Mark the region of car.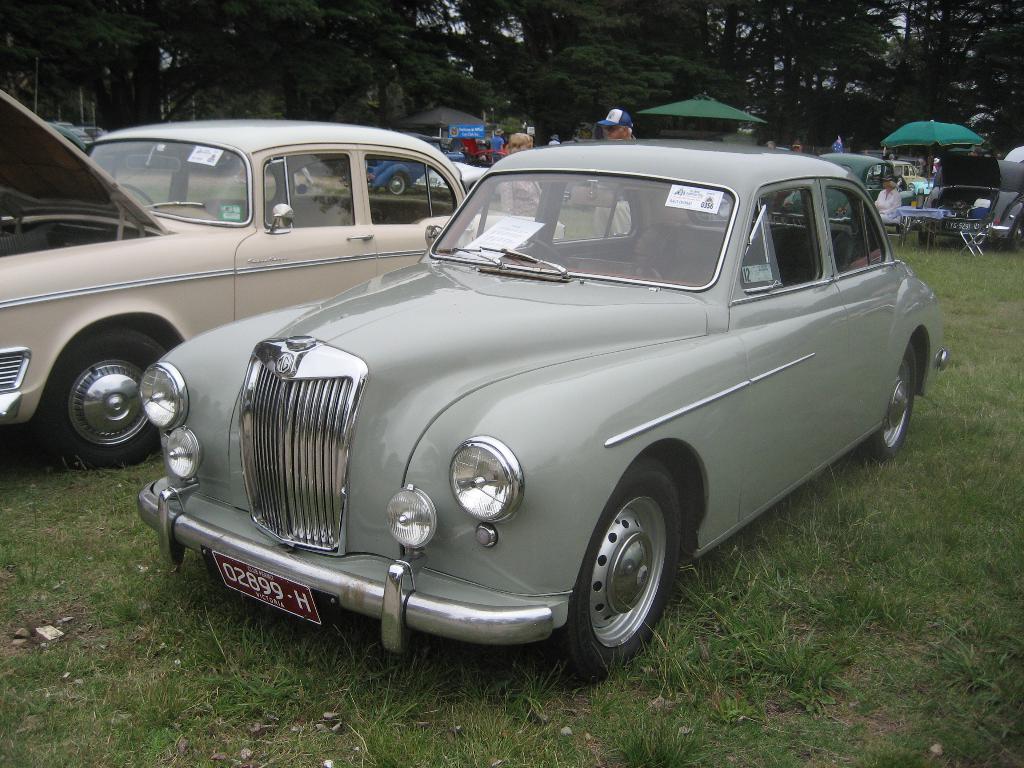
Region: (51,122,72,127).
